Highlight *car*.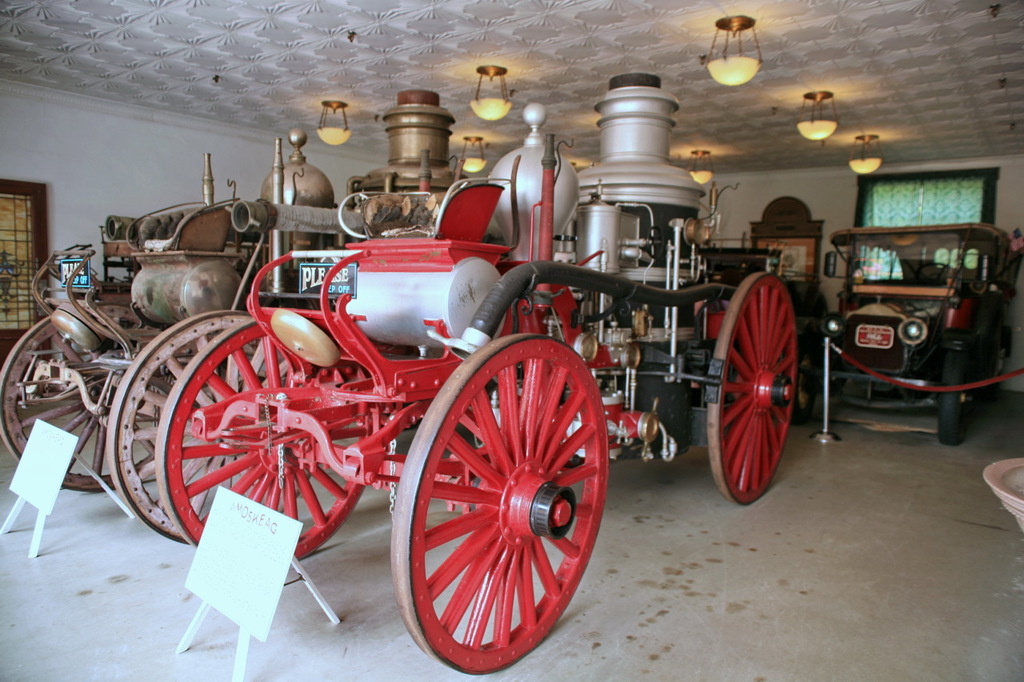
Highlighted region: 793:222:1023:450.
